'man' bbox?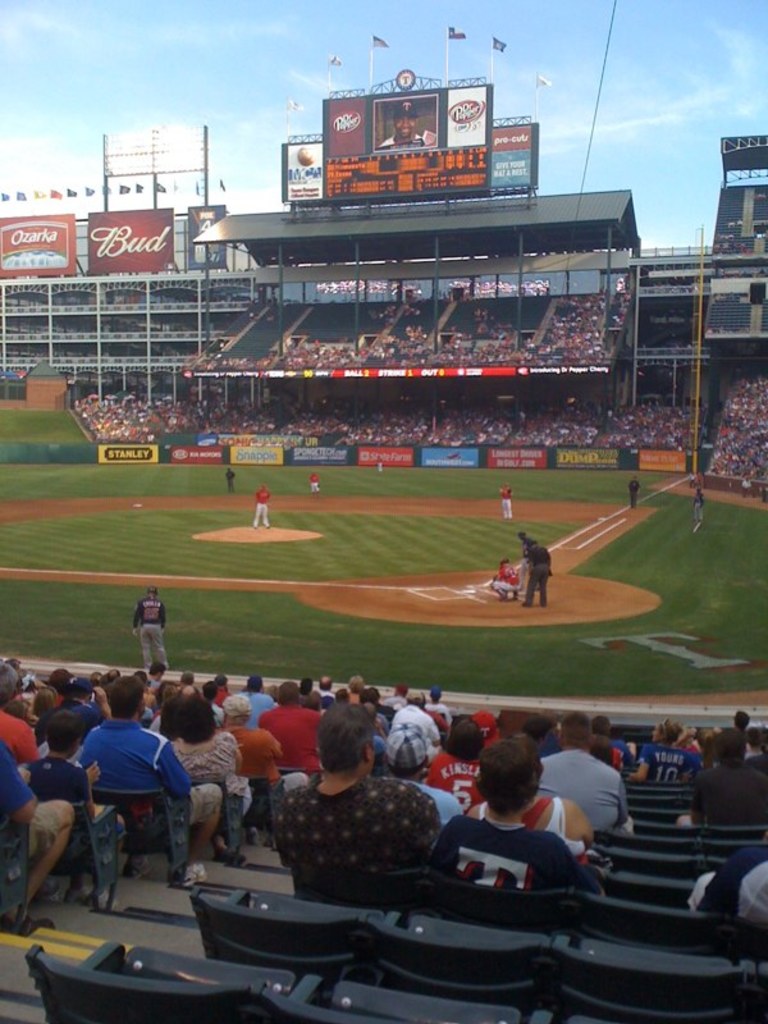
374 454 383 472
